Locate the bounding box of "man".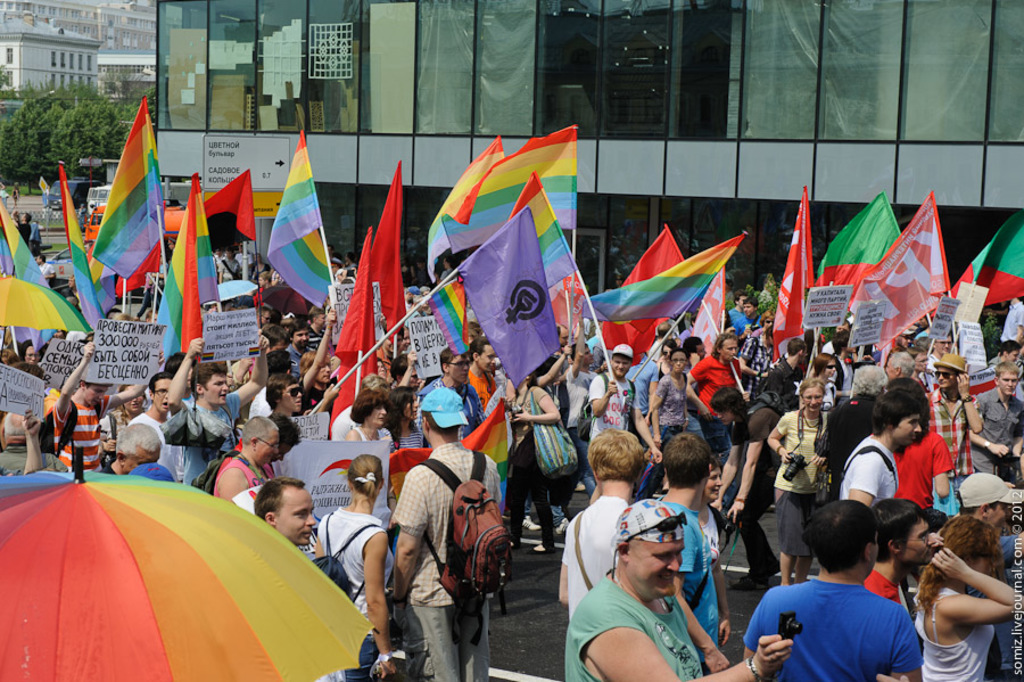
Bounding box: (251, 477, 315, 545).
